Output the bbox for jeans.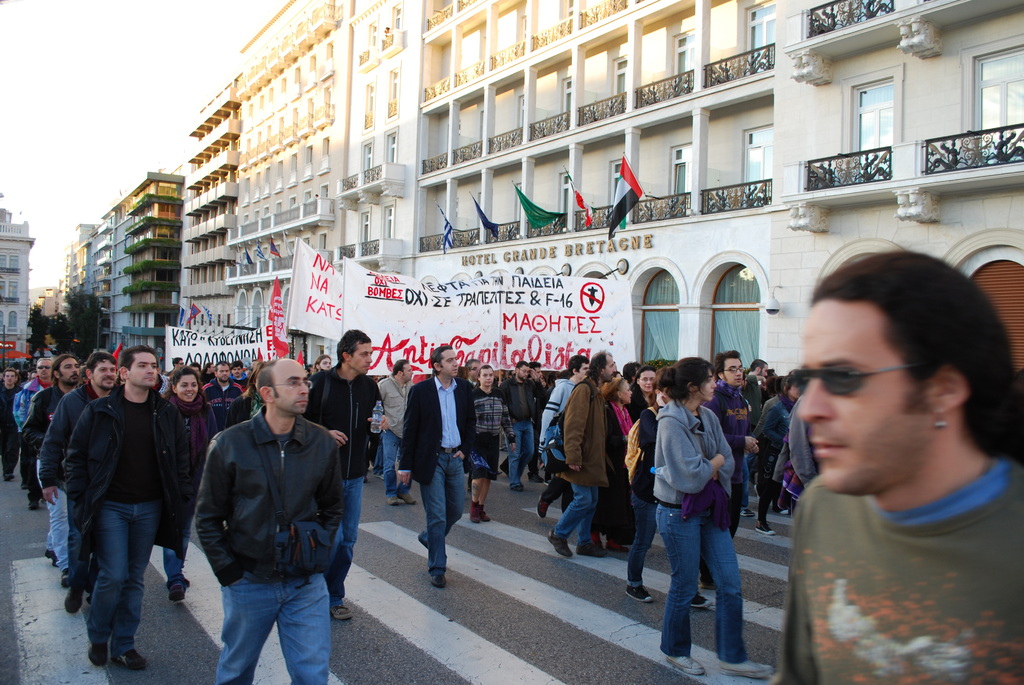
bbox(392, 450, 467, 568).
